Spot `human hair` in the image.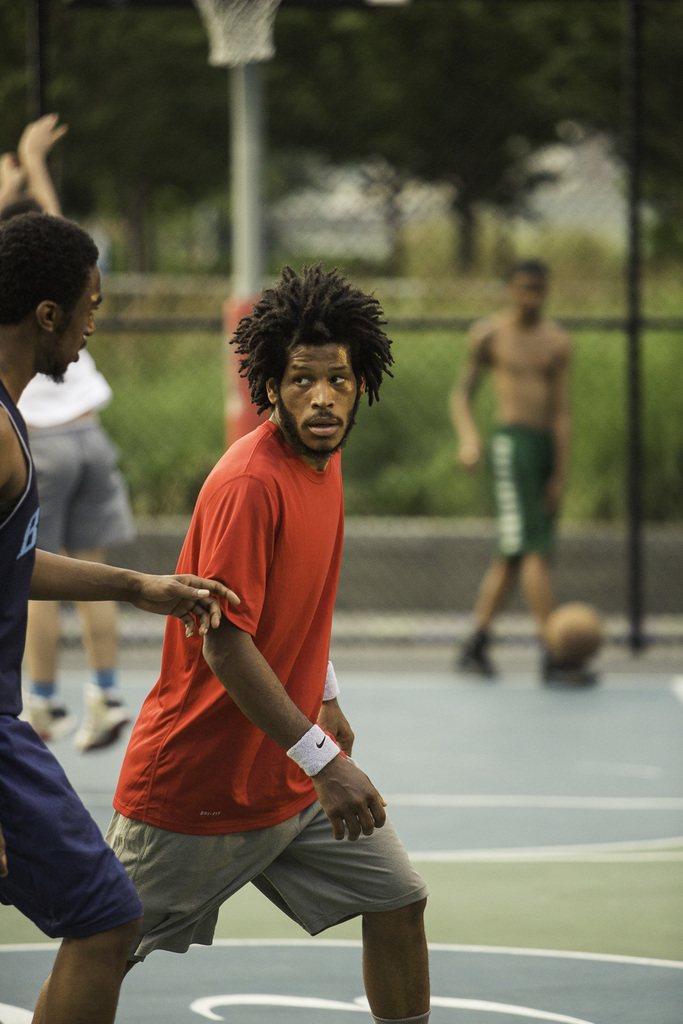
`human hair` found at 226,259,396,418.
